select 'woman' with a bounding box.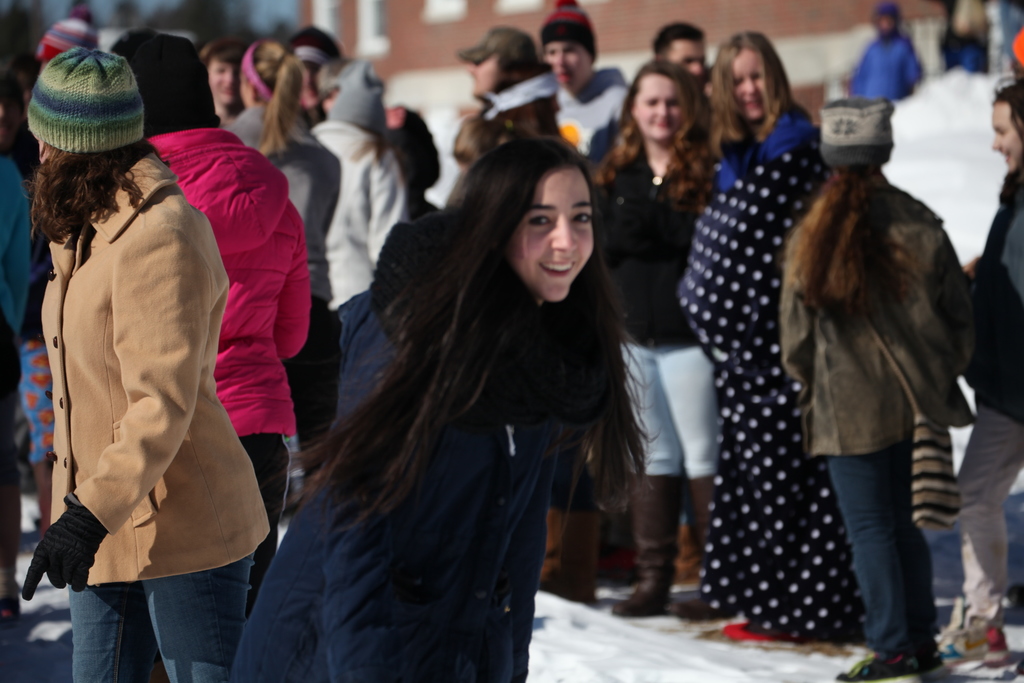
select_region(262, 122, 682, 671).
